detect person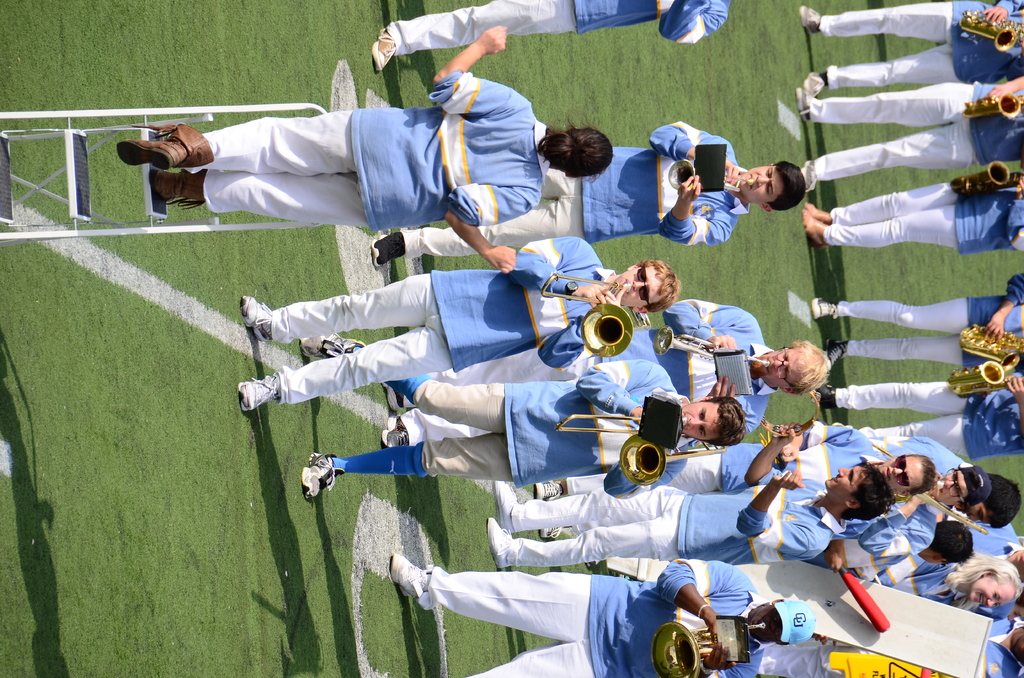
<region>380, 295, 833, 446</region>
